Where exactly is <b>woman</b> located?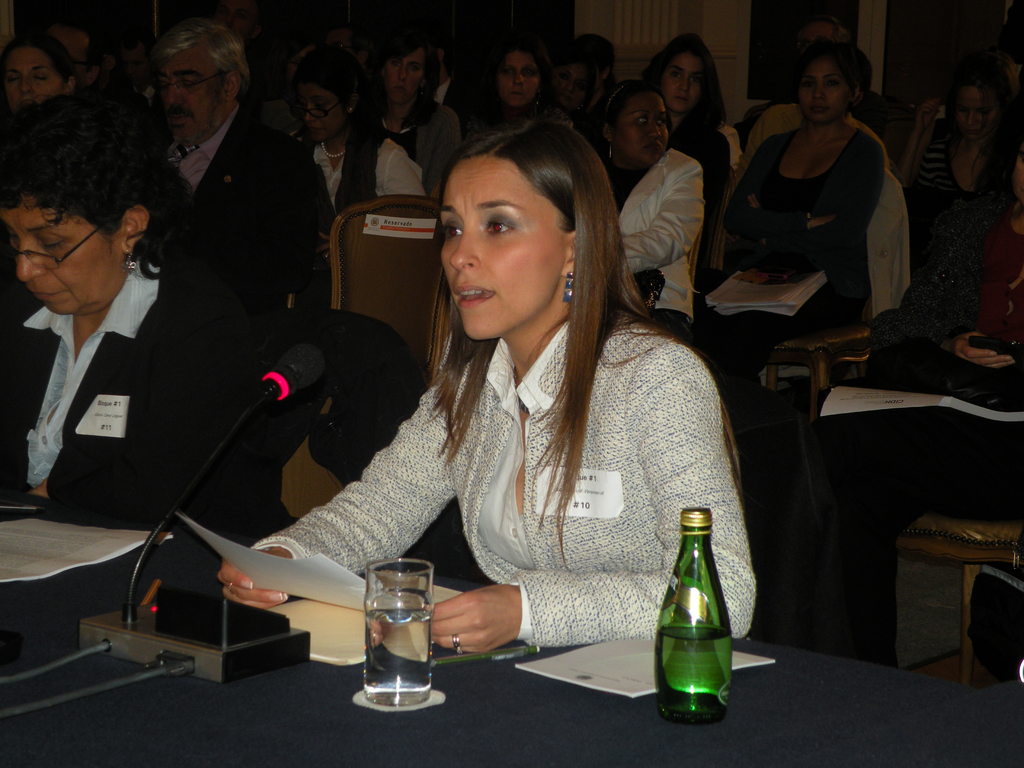
Its bounding box is {"left": 440, "top": 42, "right": 548, "bottom": 148}.
